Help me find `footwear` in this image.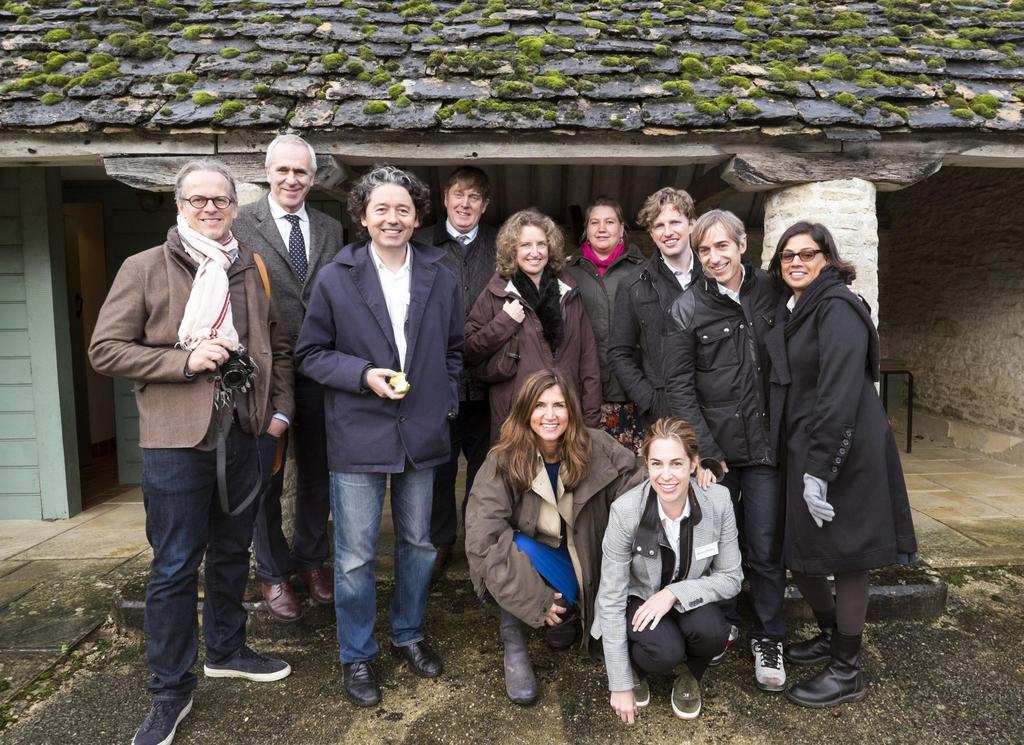
Found it: (632,666,651,705).
